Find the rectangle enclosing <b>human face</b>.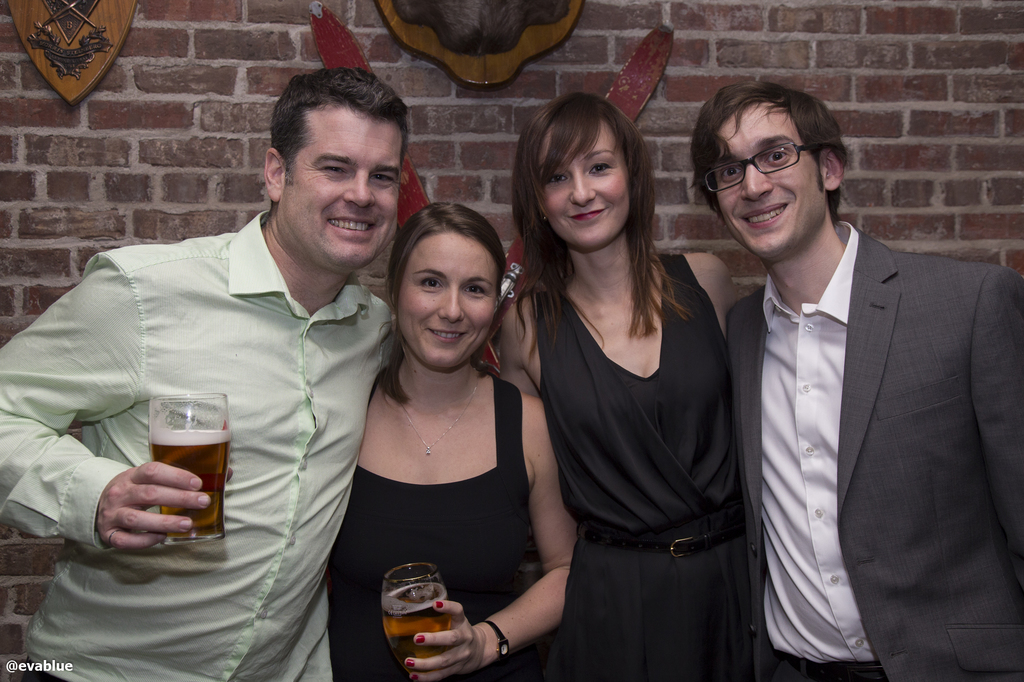
rect(280, 104, 401, 266).
